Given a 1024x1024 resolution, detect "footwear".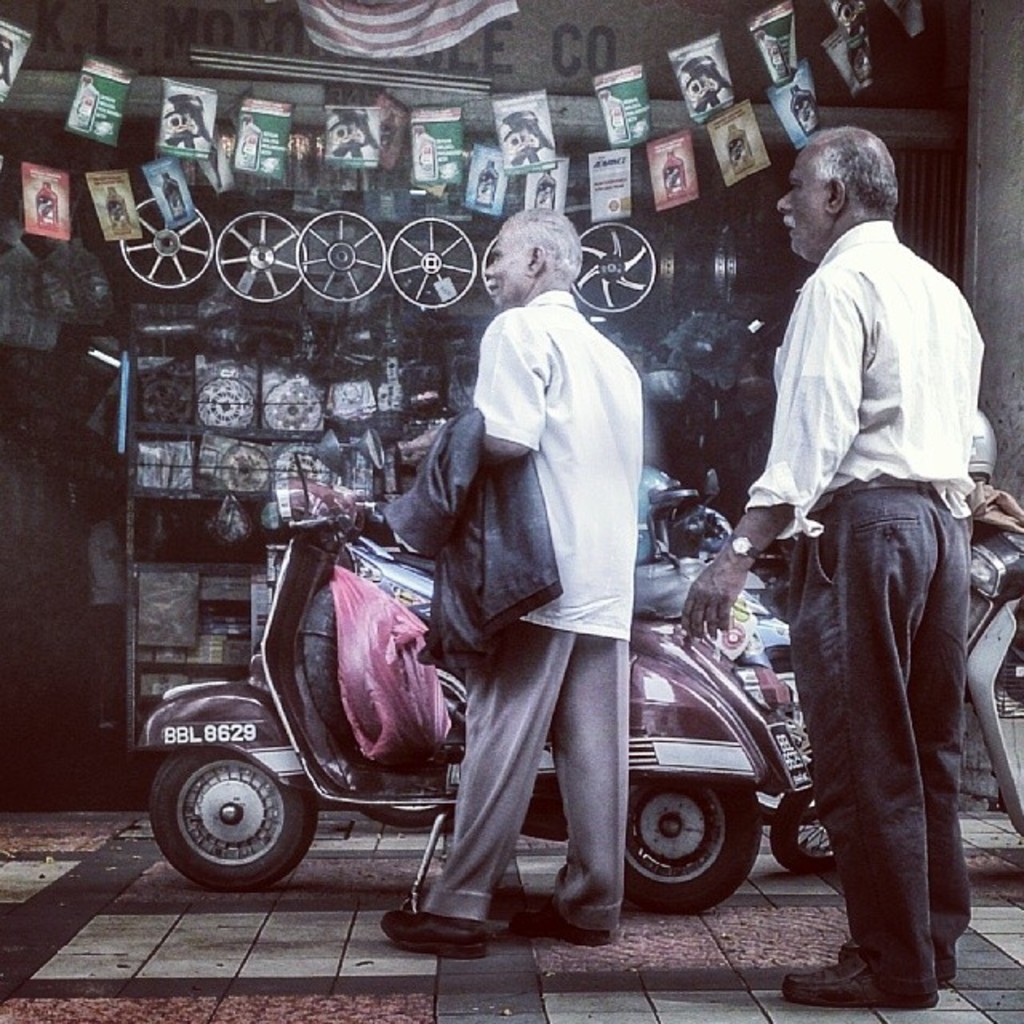
776:949:918:998.
